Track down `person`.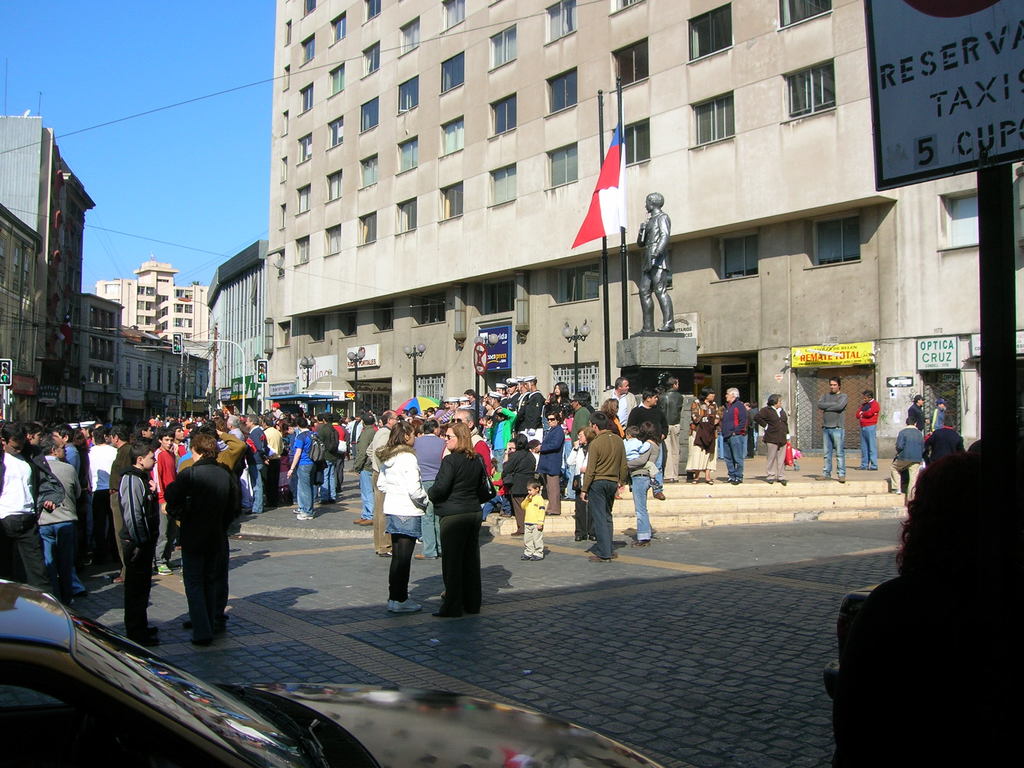
Tracked to detection(832, 459, 1023, 767).
